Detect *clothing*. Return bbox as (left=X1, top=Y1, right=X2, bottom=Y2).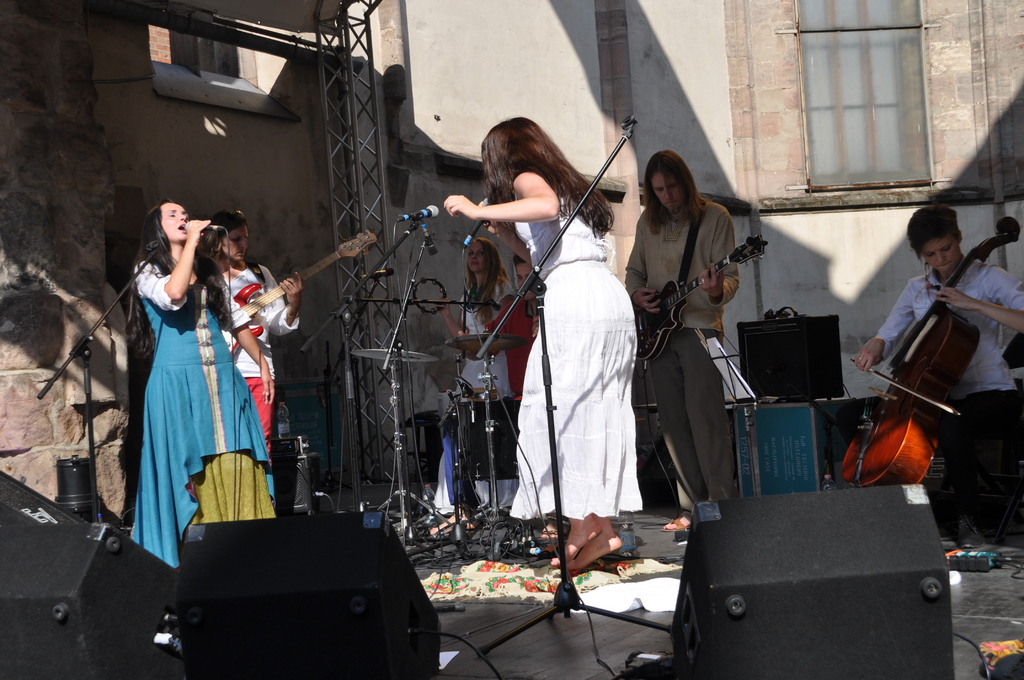
(left=488, top=290, right=546, bottom=395).
